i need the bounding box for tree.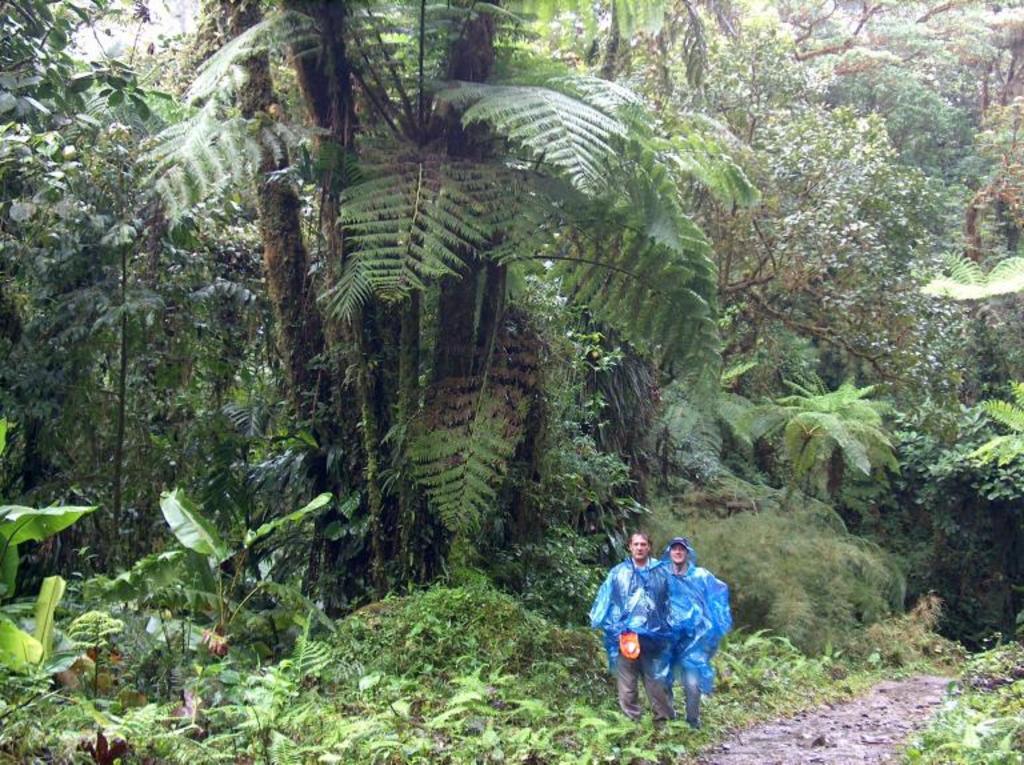
Here it is: 144,0,761,609.
